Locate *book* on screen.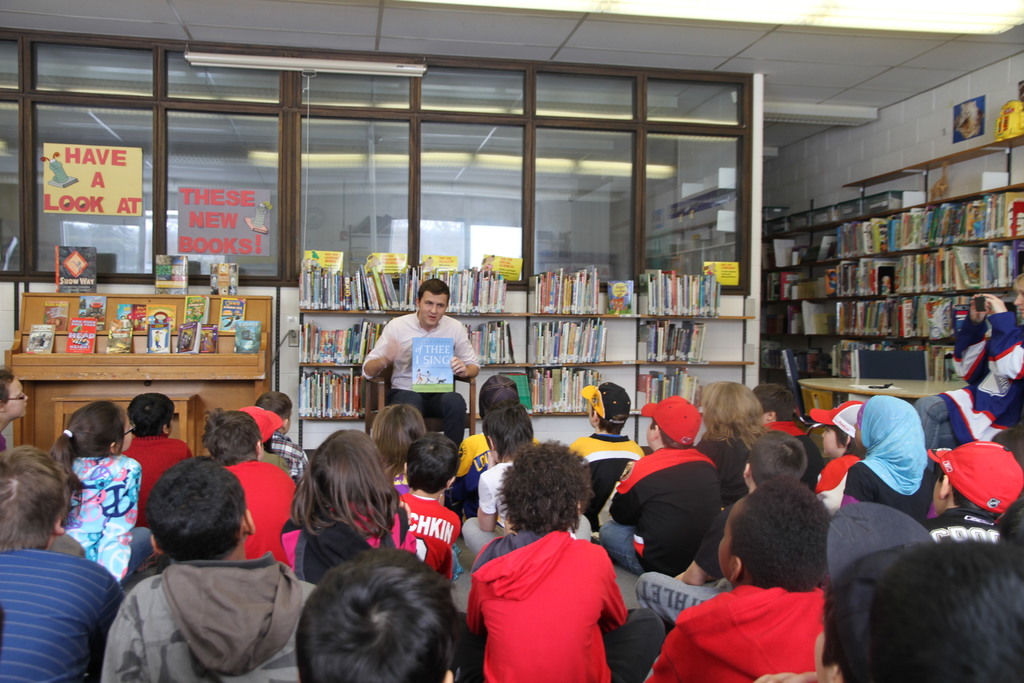
On screen at [51,246,96,292].
